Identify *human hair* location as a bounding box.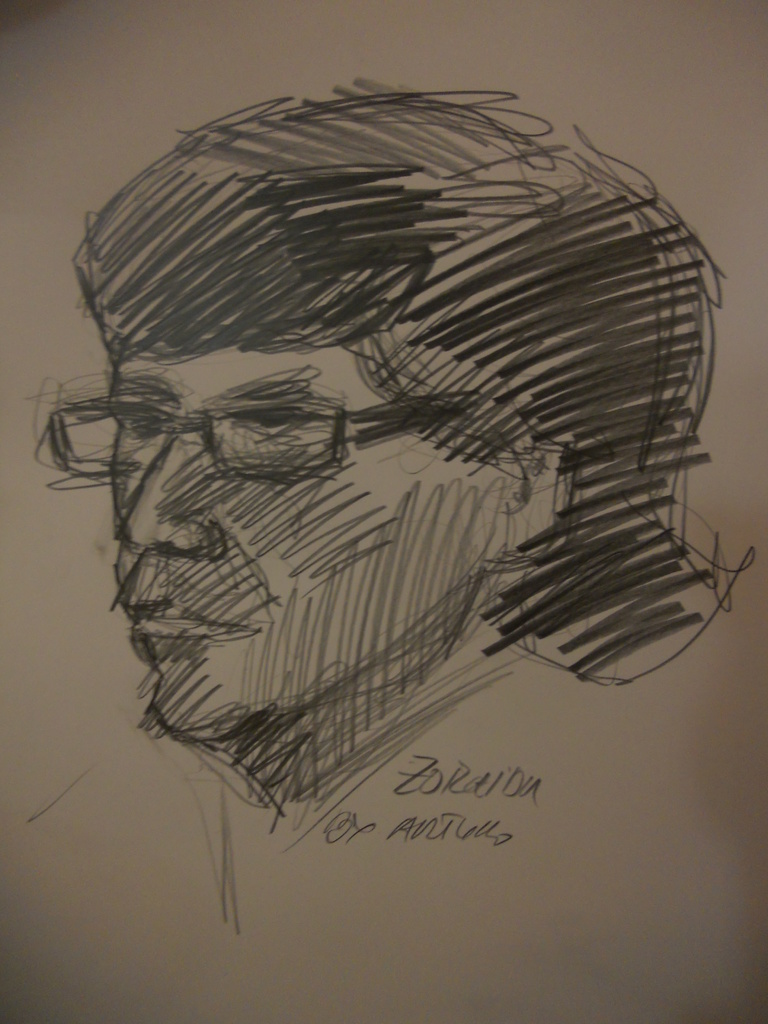
79/113/700/529.
